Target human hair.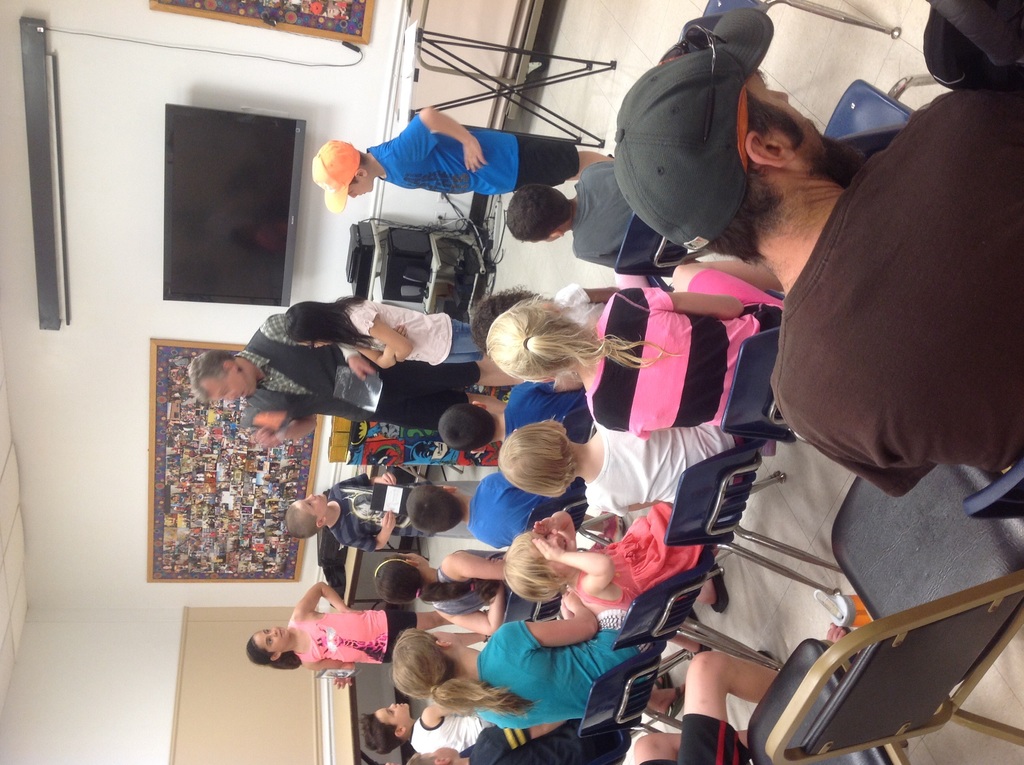
Target region: 374, 557, 499, 605.
